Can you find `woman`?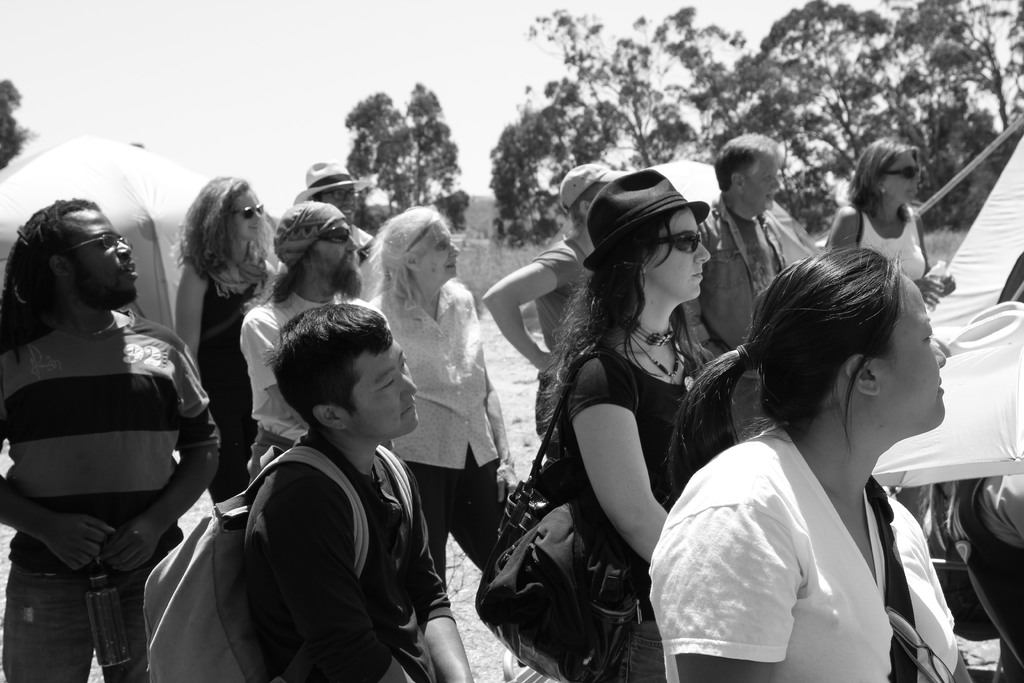
Yes, bounding box: select_region(363, 210, 515, 595).
